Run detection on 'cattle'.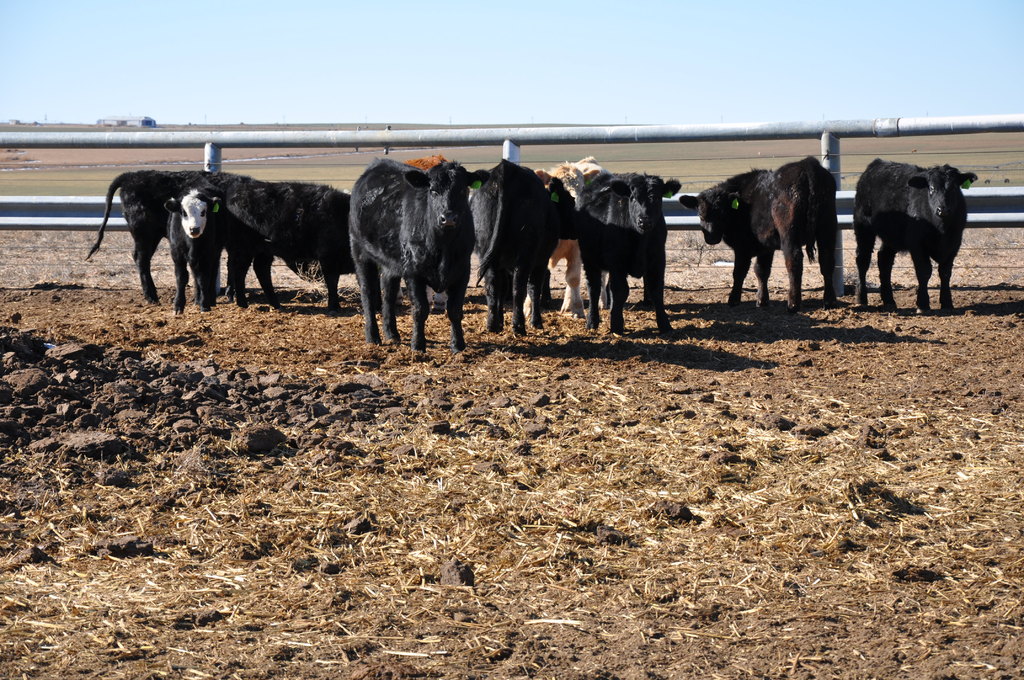
Result: rect(853, 161, 977, 316).
